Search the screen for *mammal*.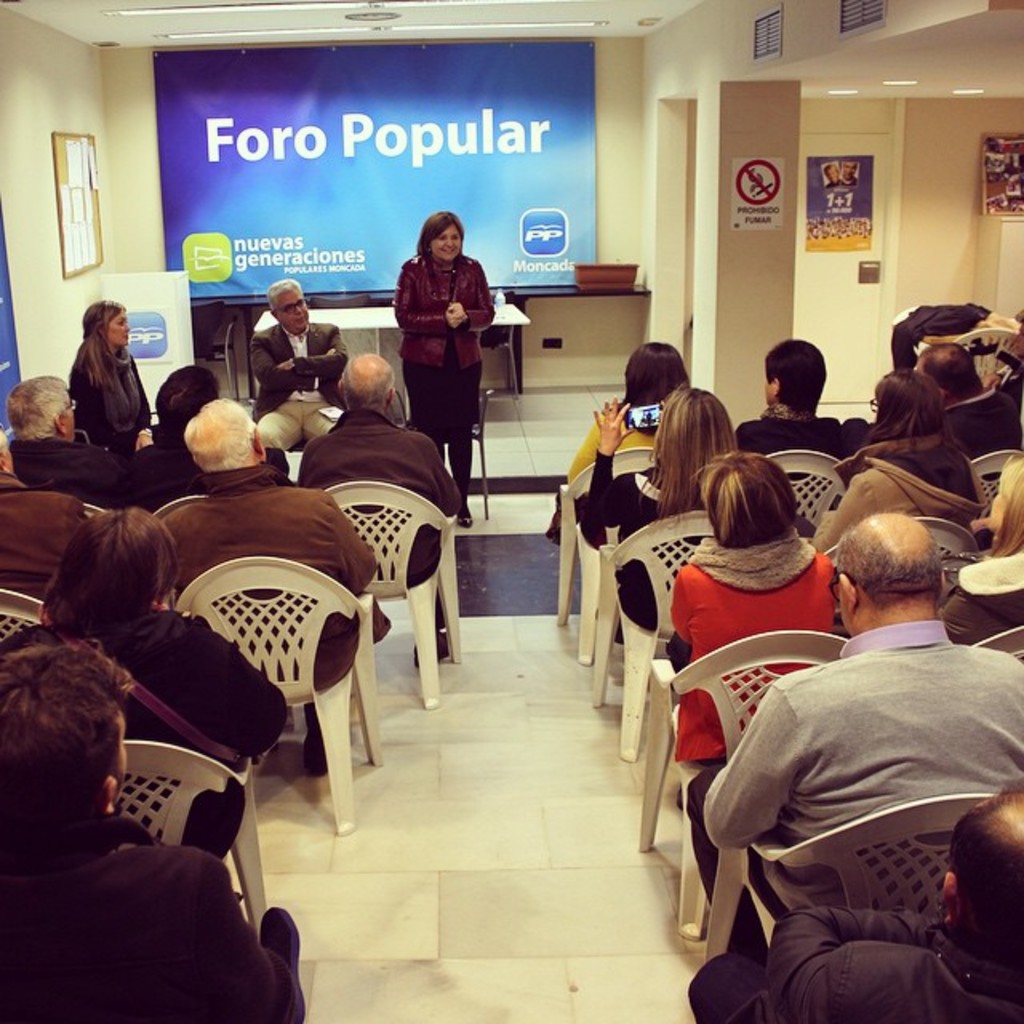
Found at bbox=[571, 330, 694, 642].
